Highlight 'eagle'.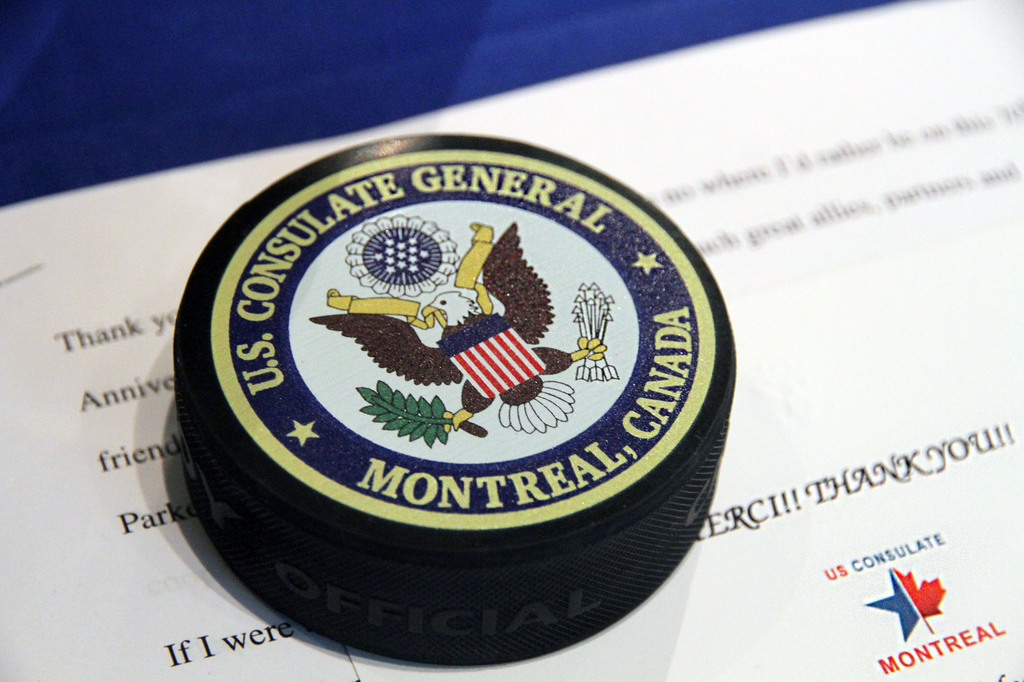
Highlighted region: crop(310, 223, 604, 427).
